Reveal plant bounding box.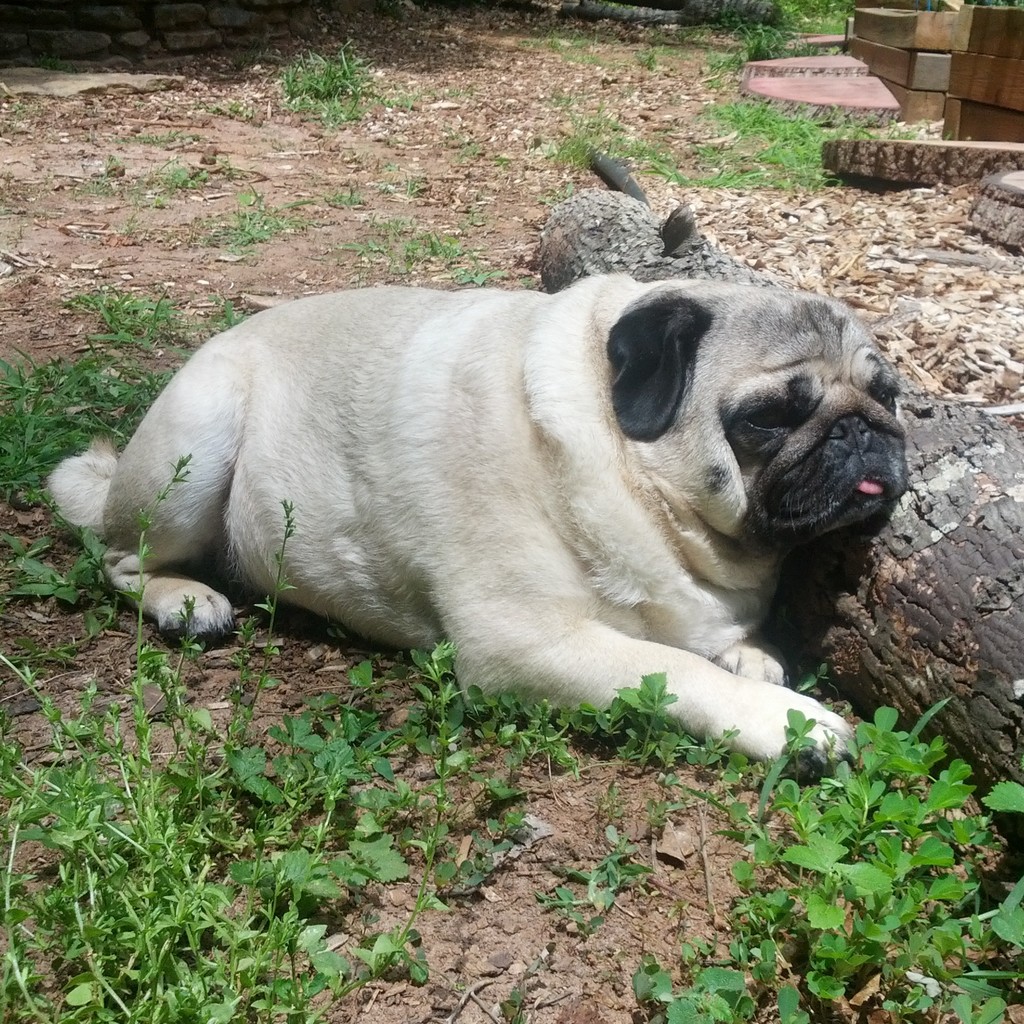
Revealed: <box>0,485,179,679</box>.
